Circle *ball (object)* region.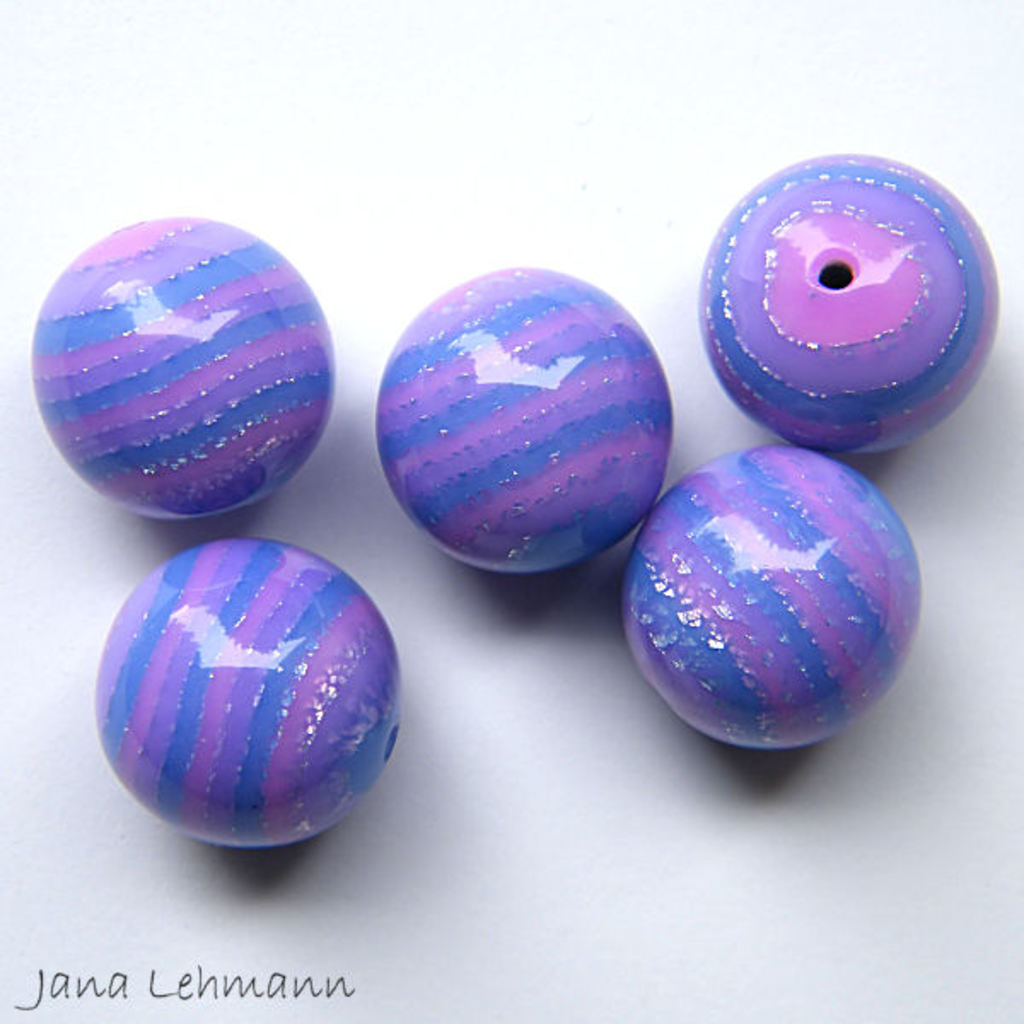
Region: (x1=637, y1=437, x2=922, y2=751).
